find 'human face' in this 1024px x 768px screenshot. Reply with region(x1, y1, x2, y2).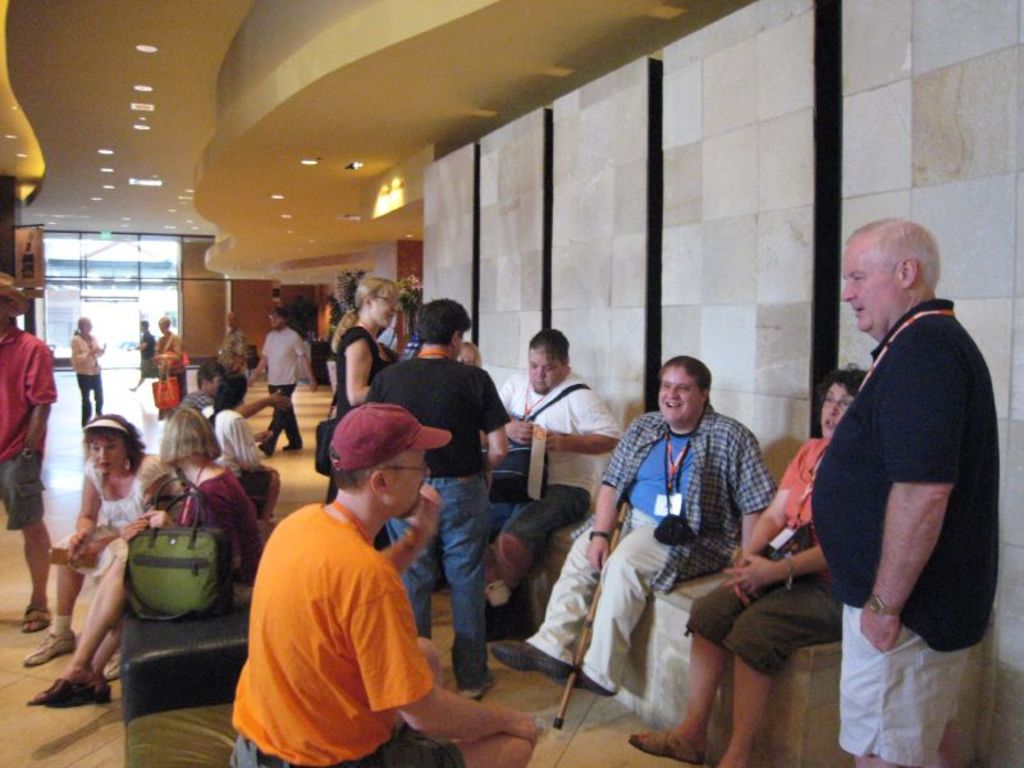
region(86, 429, 125, 471).
